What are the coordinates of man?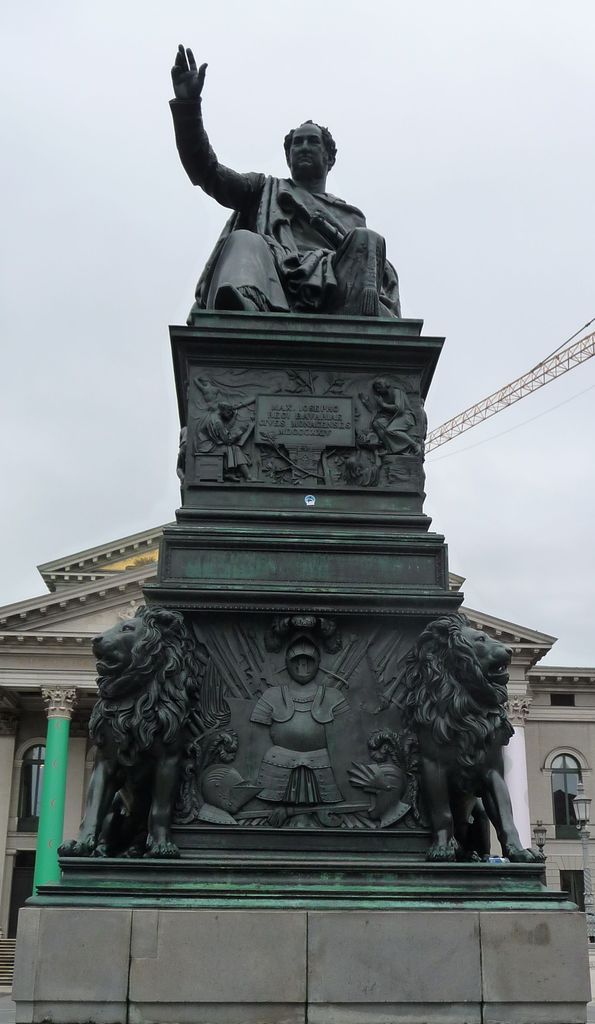
<box>169,44,398,311</box>.
